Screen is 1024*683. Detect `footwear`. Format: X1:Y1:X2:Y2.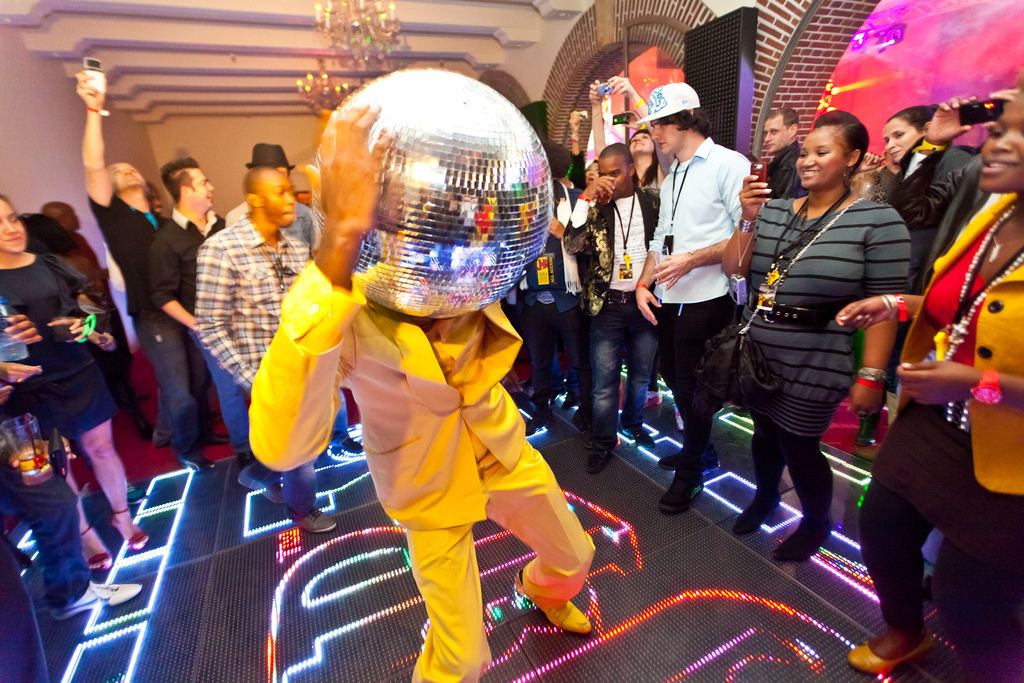
209:431:234:444.
